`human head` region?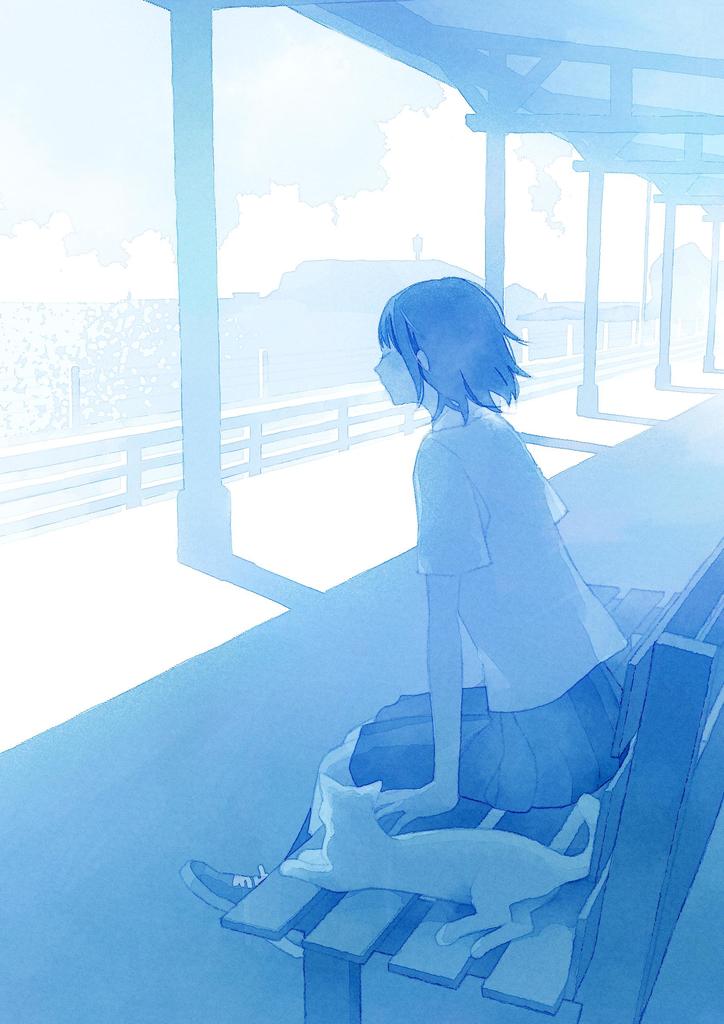
<bbox>378, 265, 533, 417</bbox>
